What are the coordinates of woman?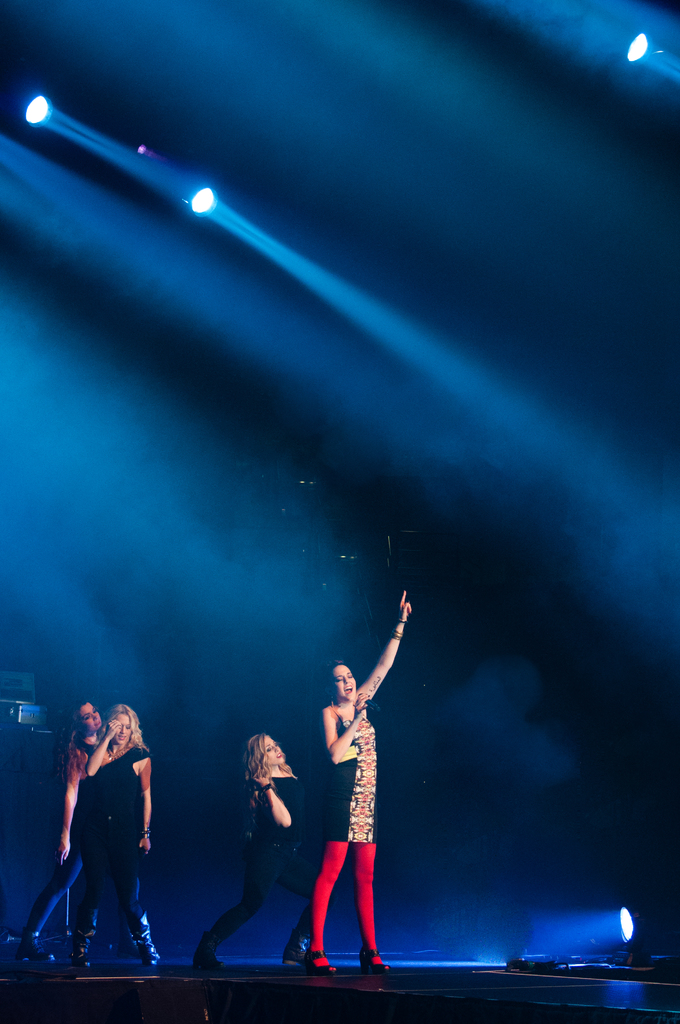
[x1=304, y1=595, x2=400, y2=975].
